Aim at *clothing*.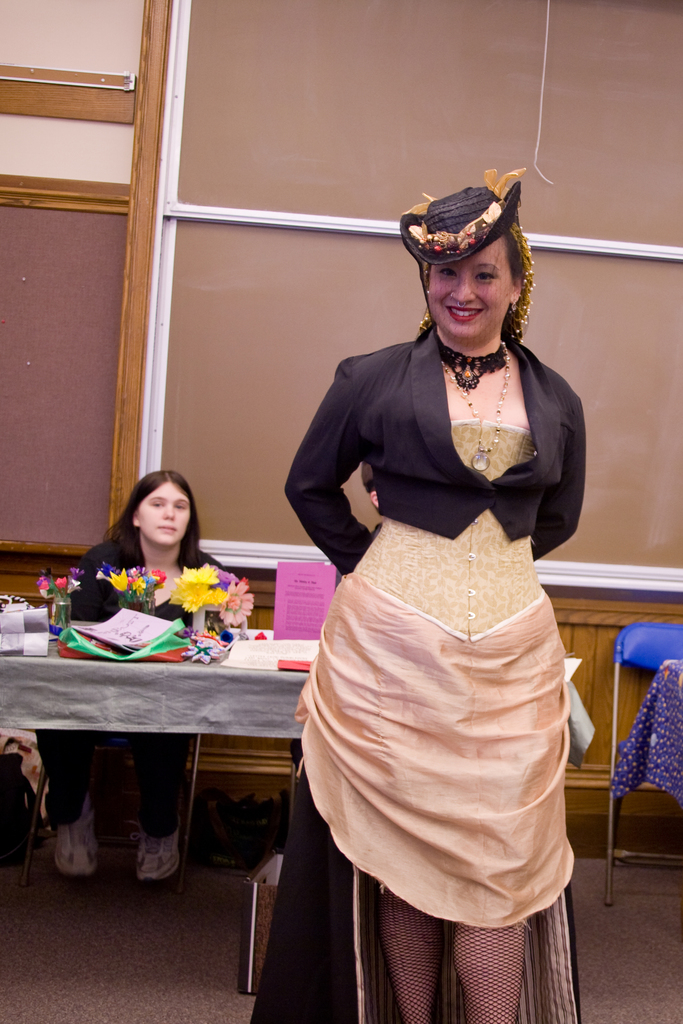
Aimed at crop(258, 311, 621, 960).
